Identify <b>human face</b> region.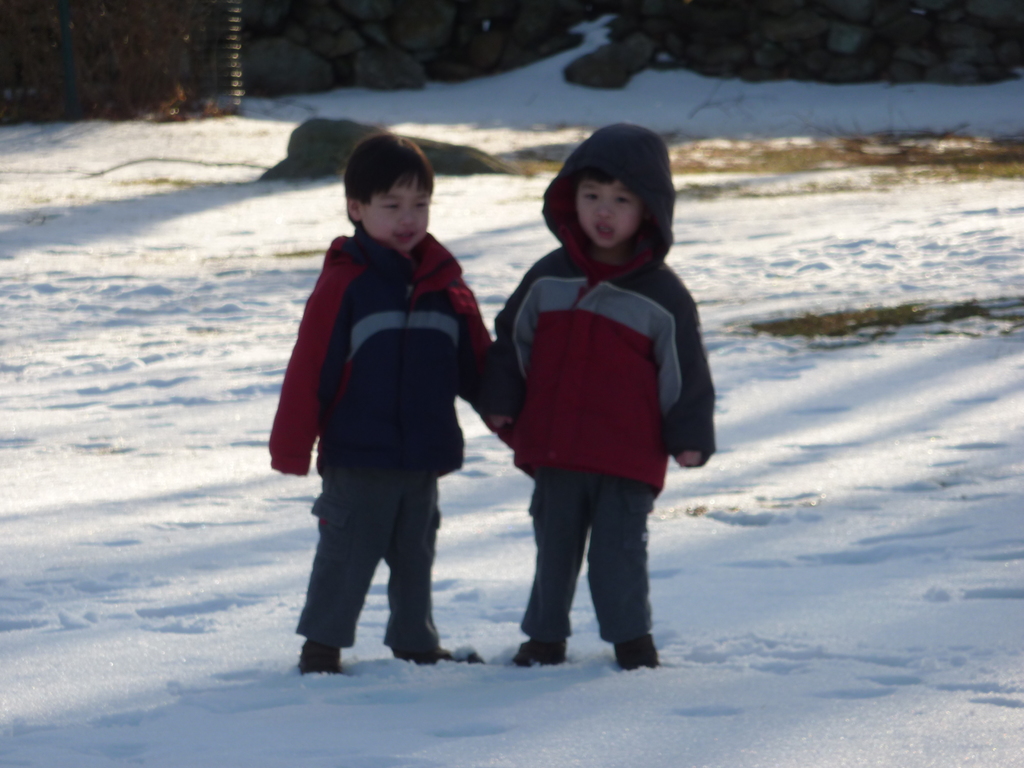
Region: bbox=[579, 181, 637, 252].
